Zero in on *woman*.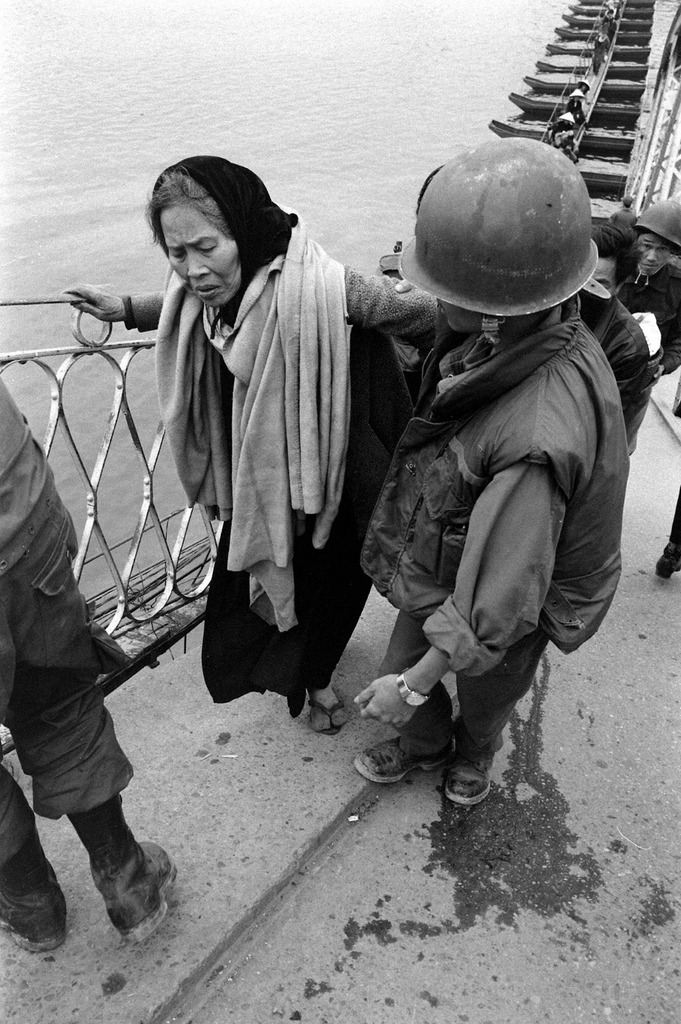
Zeroed in: 161, 158, 365, 707.
